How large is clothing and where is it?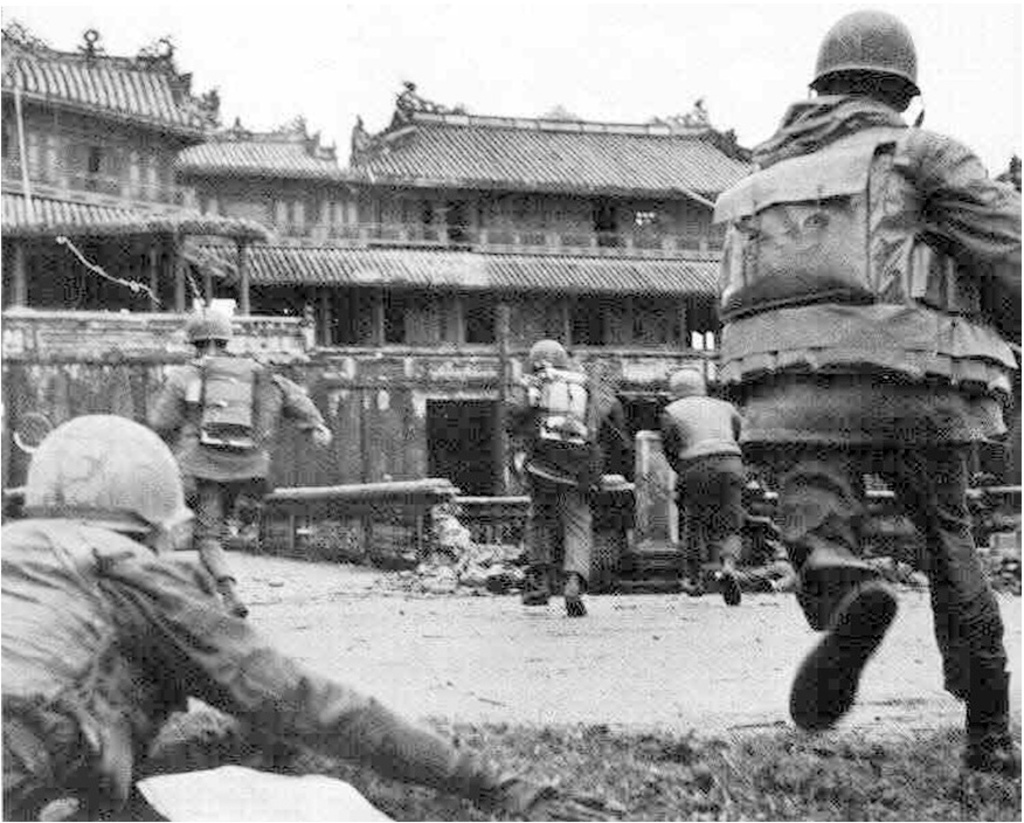
Bounding box: [x1=662, y1=401, x2=747, y2=565].
